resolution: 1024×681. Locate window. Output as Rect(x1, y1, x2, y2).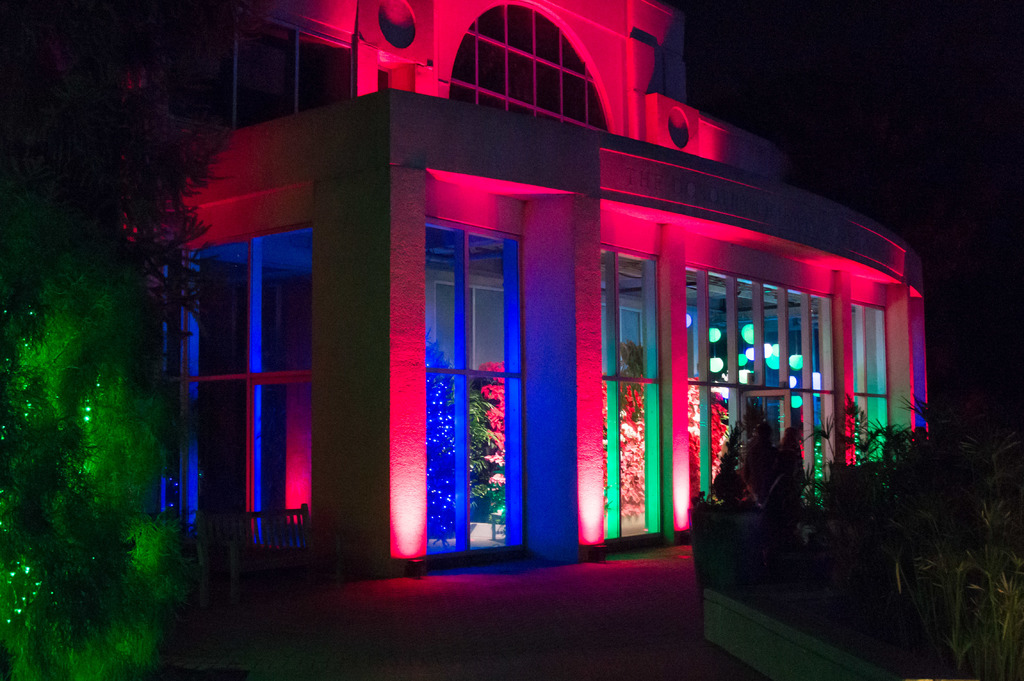
Rect(164, 233, 310, 543).
